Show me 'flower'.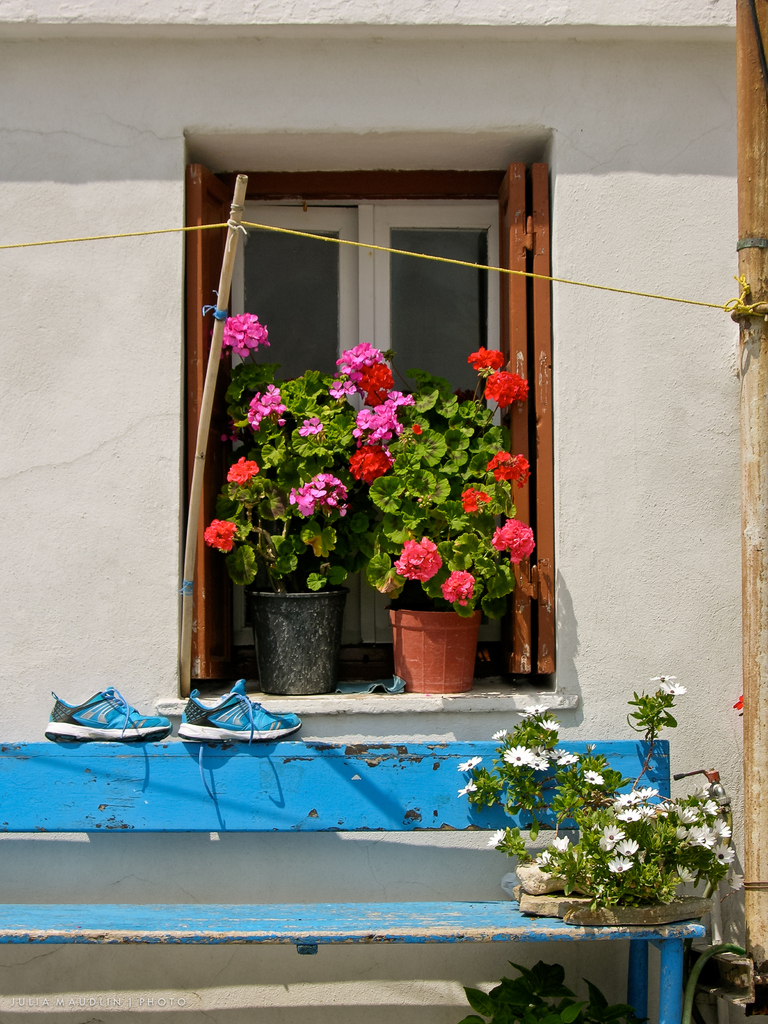
'flower' is here: BBox(486, 372, 525, 407).
